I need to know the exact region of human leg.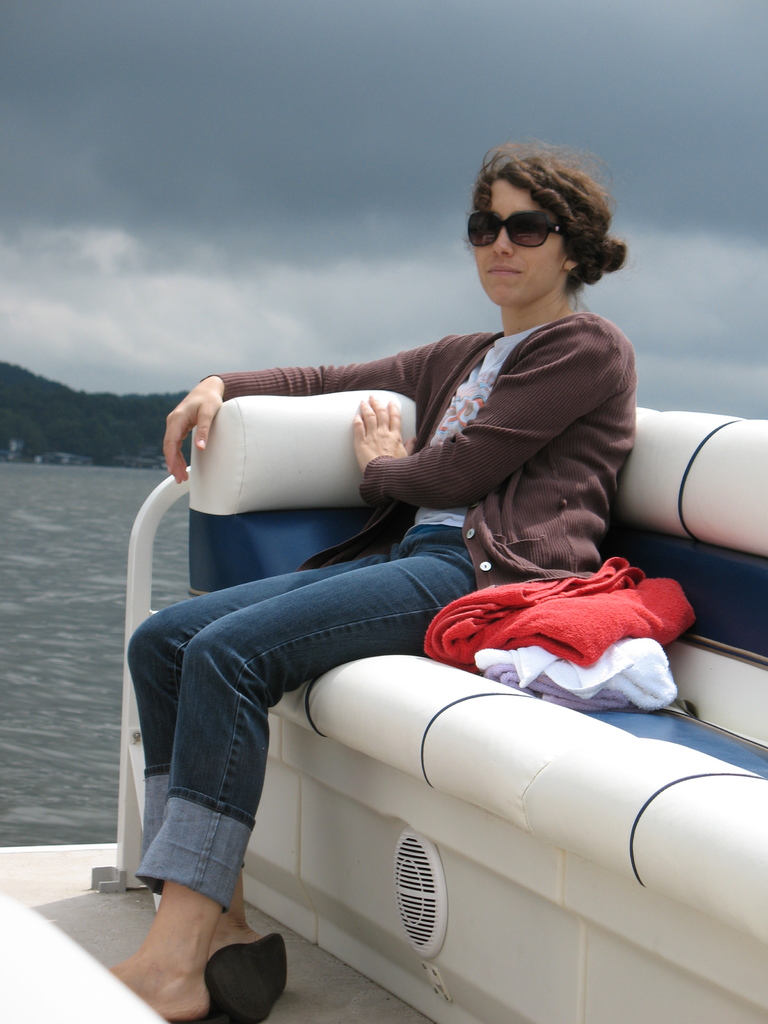
Region: x1=107 y1=529 x2=513 y2=1019.
